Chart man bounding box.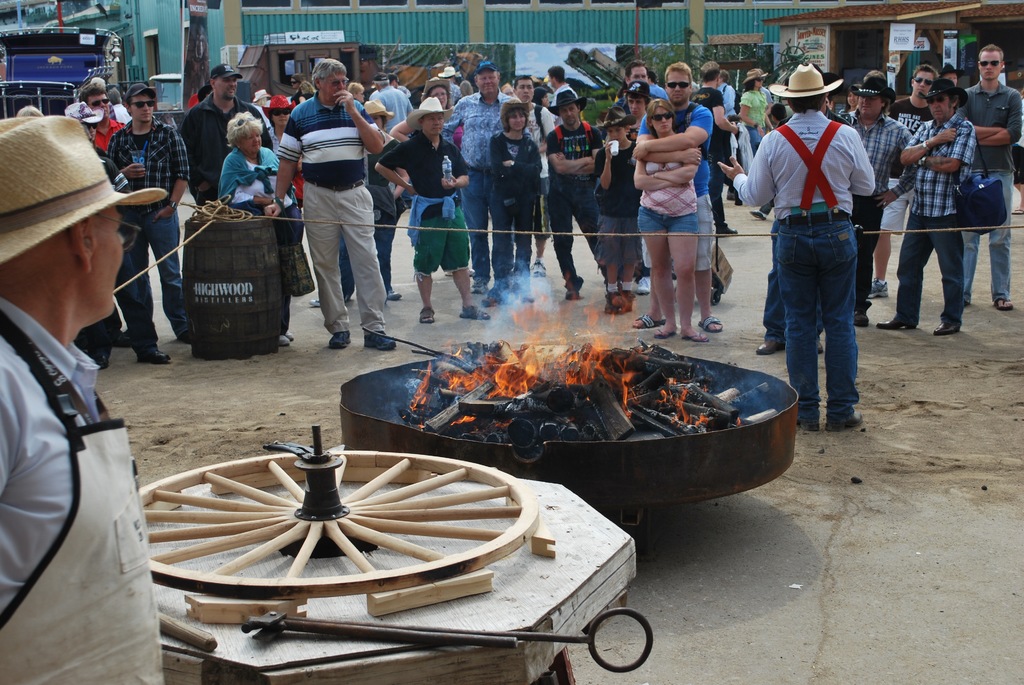
Charted: <box>867,62,948,304</box>.
